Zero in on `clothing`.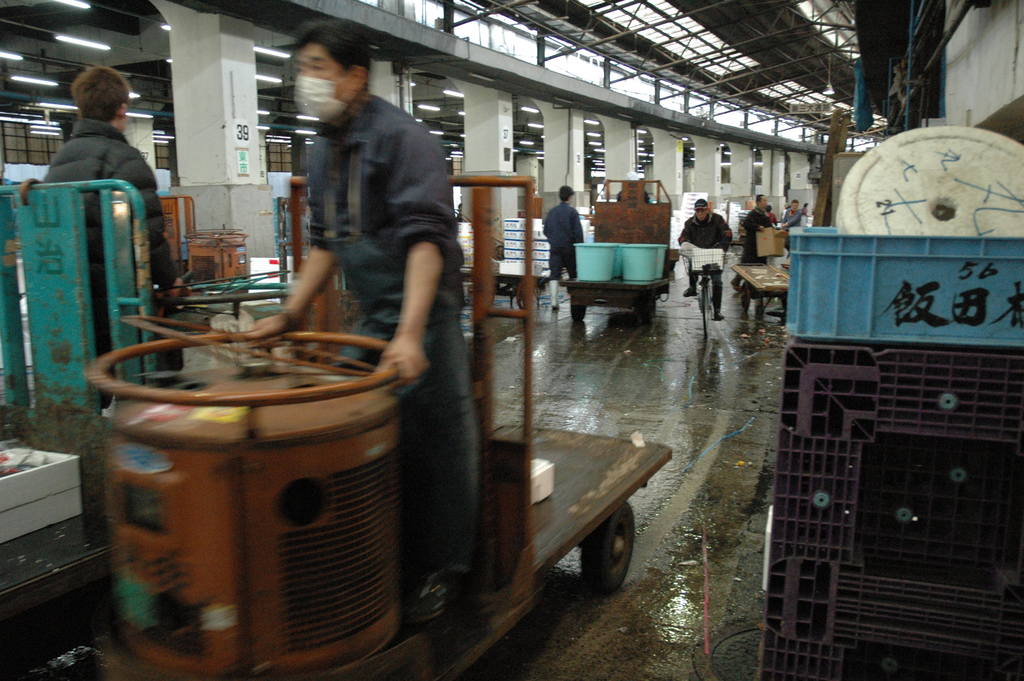
Zeroed in: (x1=680, y1=213, x2=726, y2=274).
